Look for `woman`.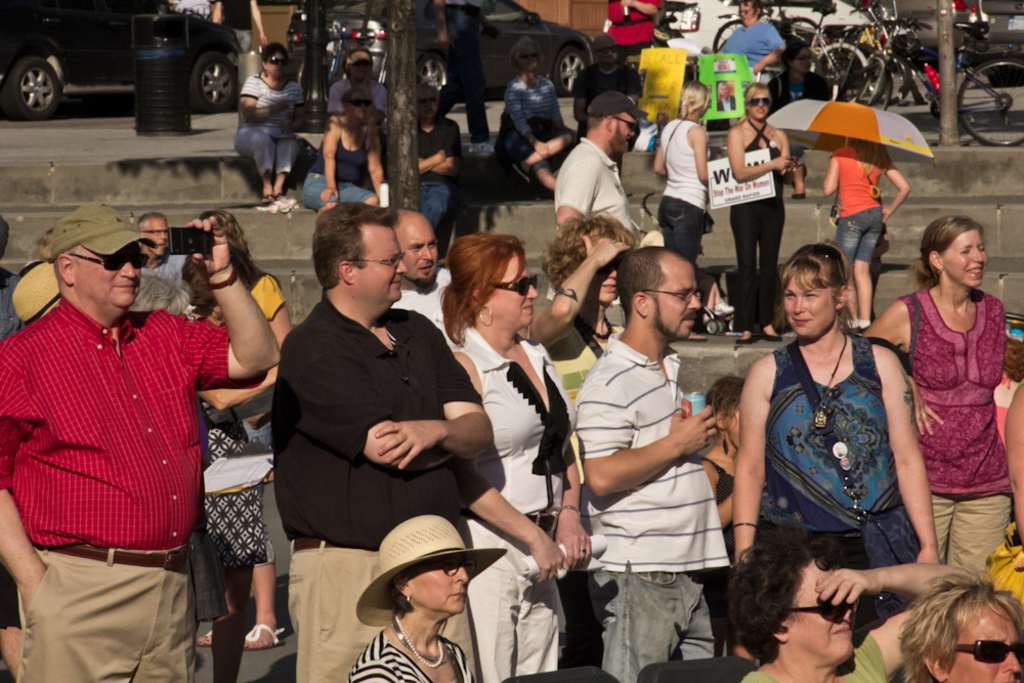
Found: box=[526, 214, 640, 483].
